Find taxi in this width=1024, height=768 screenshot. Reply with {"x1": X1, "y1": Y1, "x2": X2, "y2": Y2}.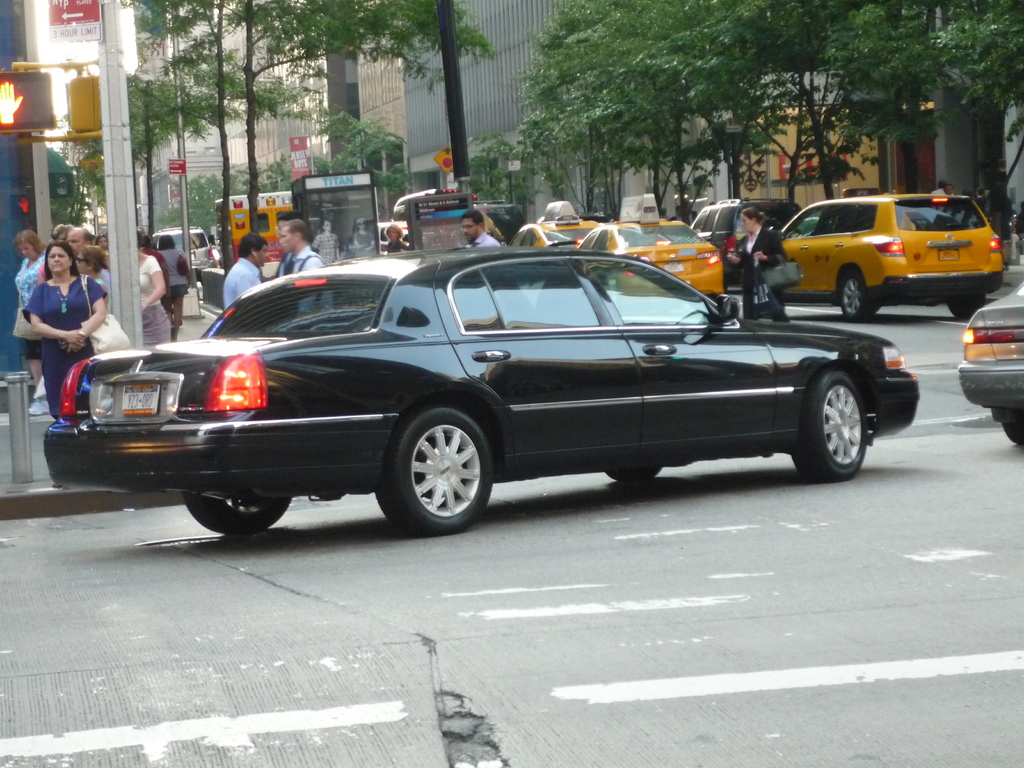
{"x1": 573, "y1": 189, "x2": 731, "y2": 299}.
